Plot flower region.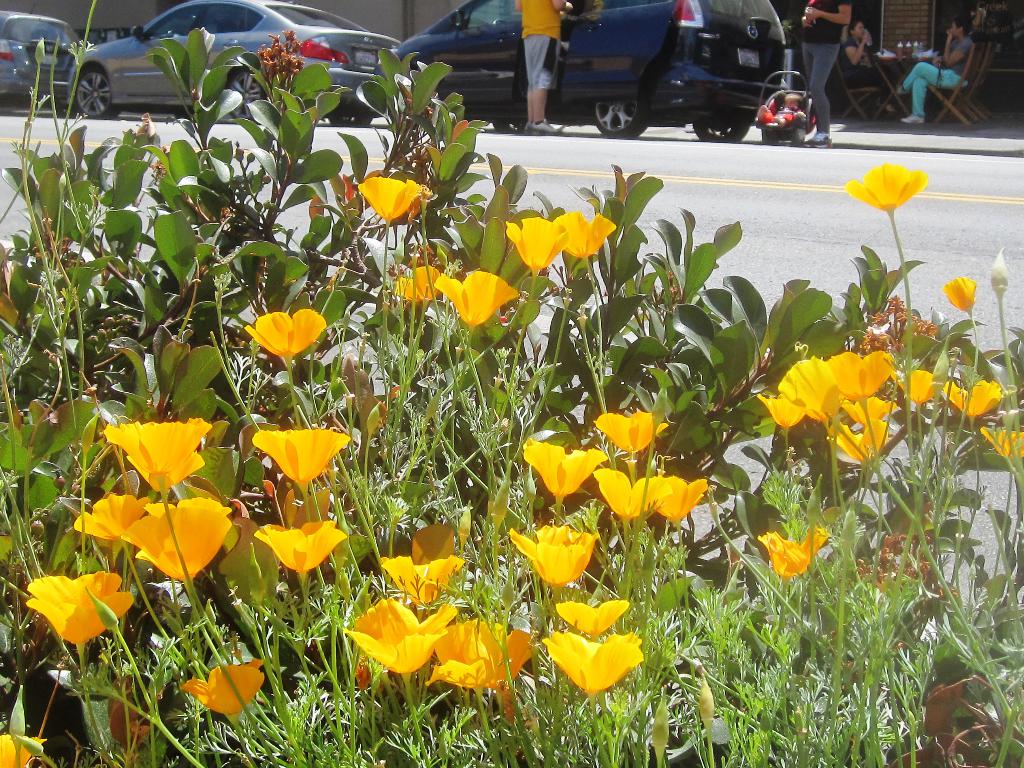
Plotted at 24/567/133/646.
